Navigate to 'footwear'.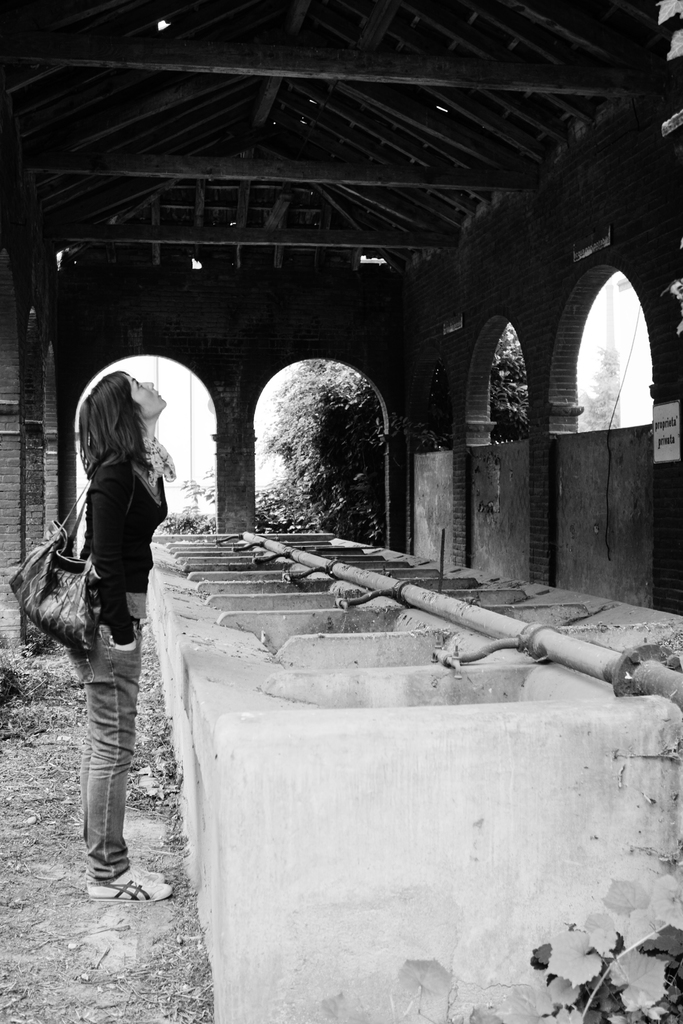
Navigation target: x1=86 y1=865 x2=175 y2=908.
